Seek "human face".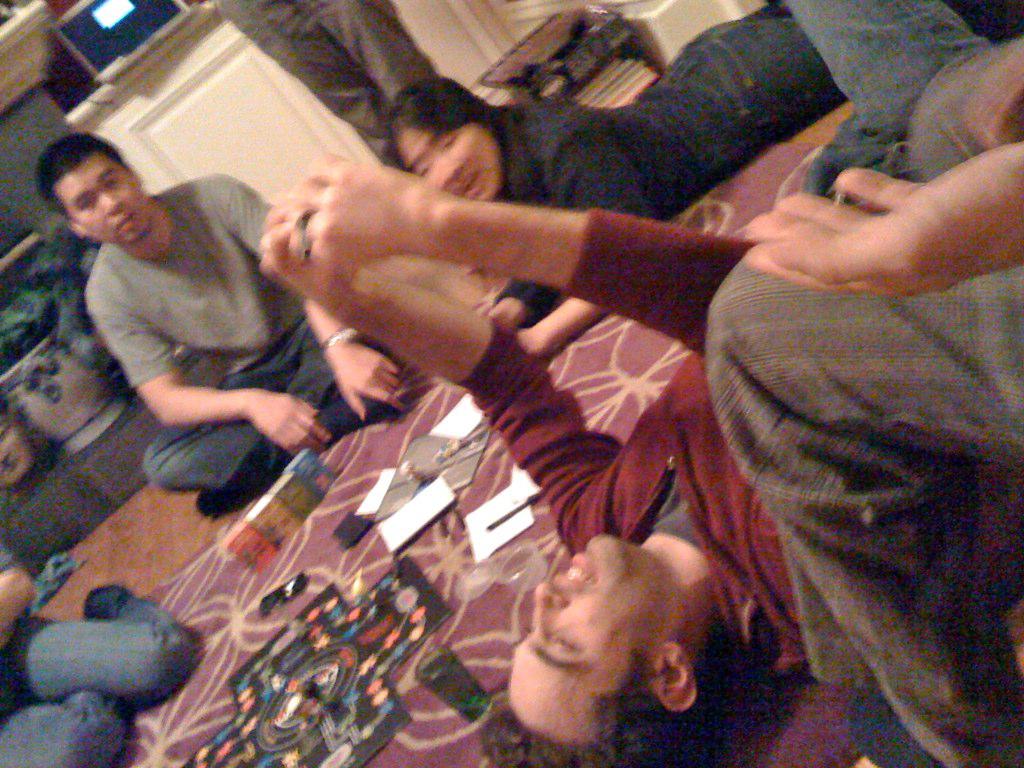
region(393, 124, 505, 222).
